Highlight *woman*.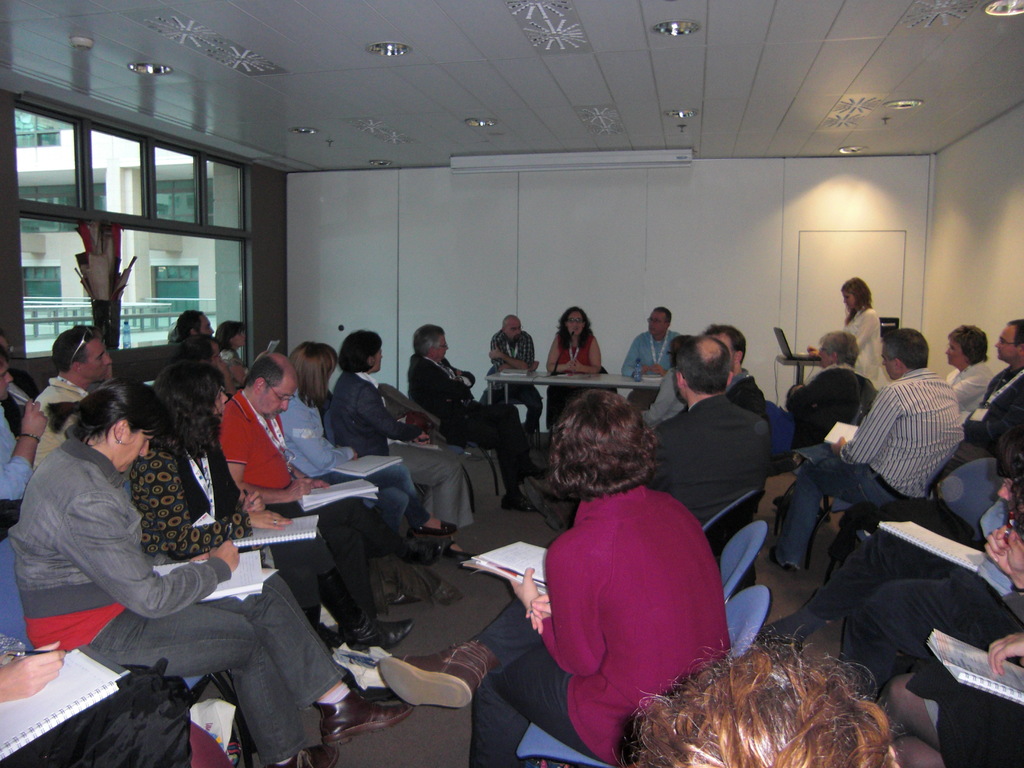
Highlighted region: crop(936, 321, 1005, 429).
